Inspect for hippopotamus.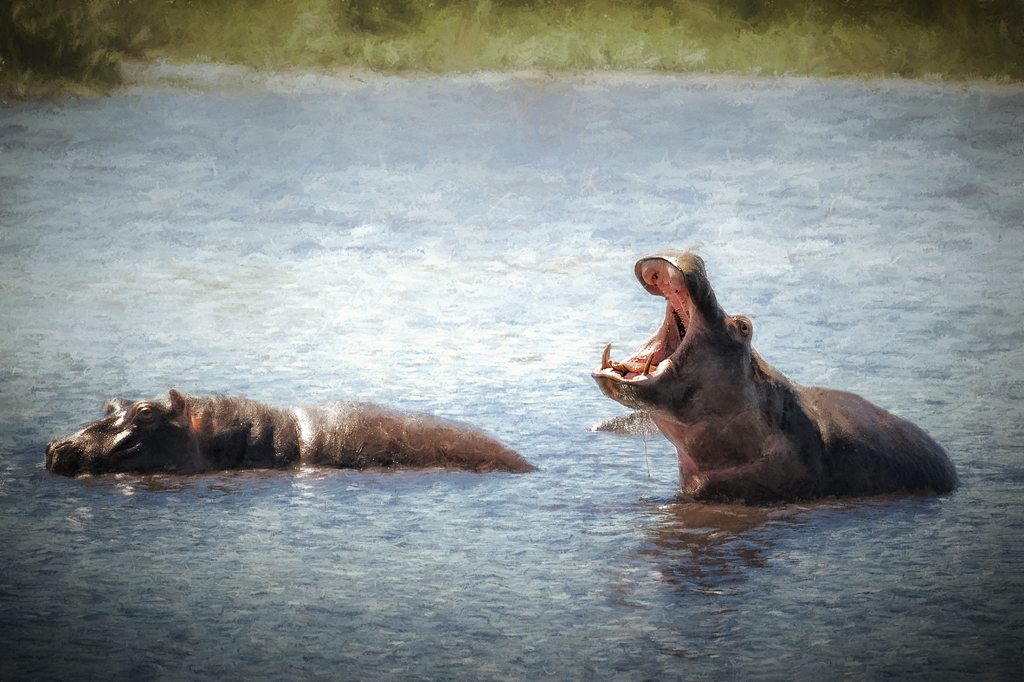
Inspection: locate(44, 384, 544, 479).
